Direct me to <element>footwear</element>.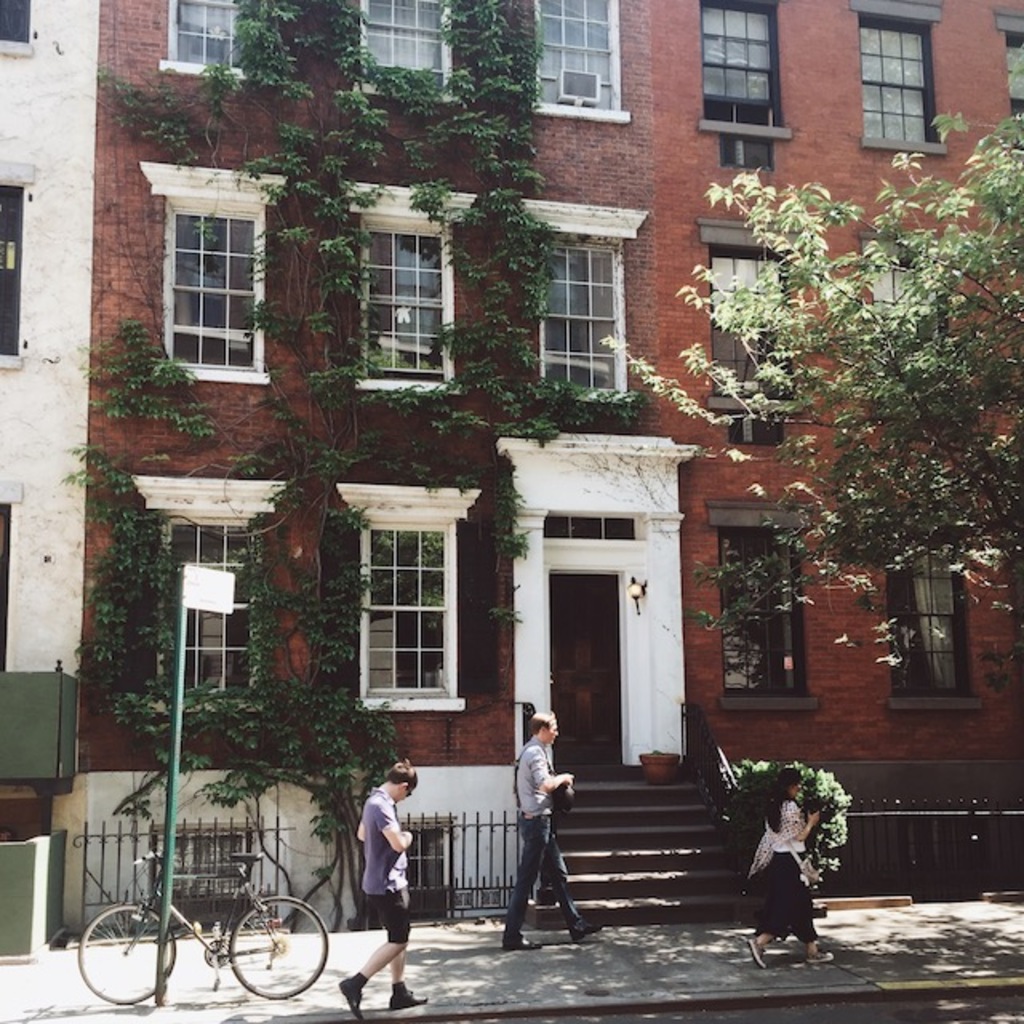
Direction: 794/944/816/962.
